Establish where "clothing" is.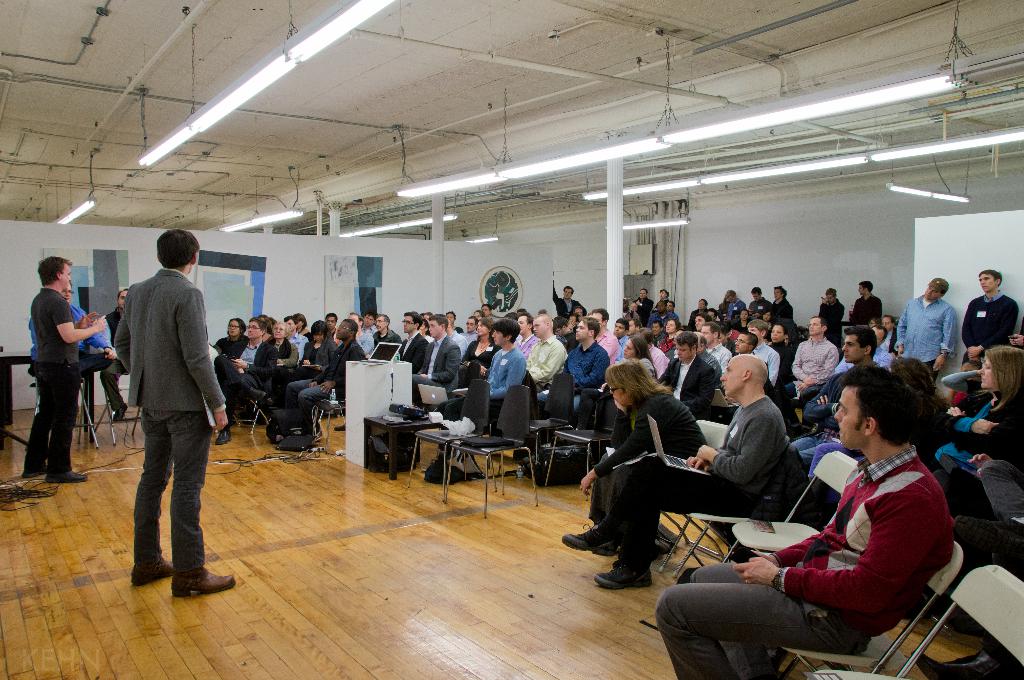
Established at bbox=[555, 285, 588, 323].
